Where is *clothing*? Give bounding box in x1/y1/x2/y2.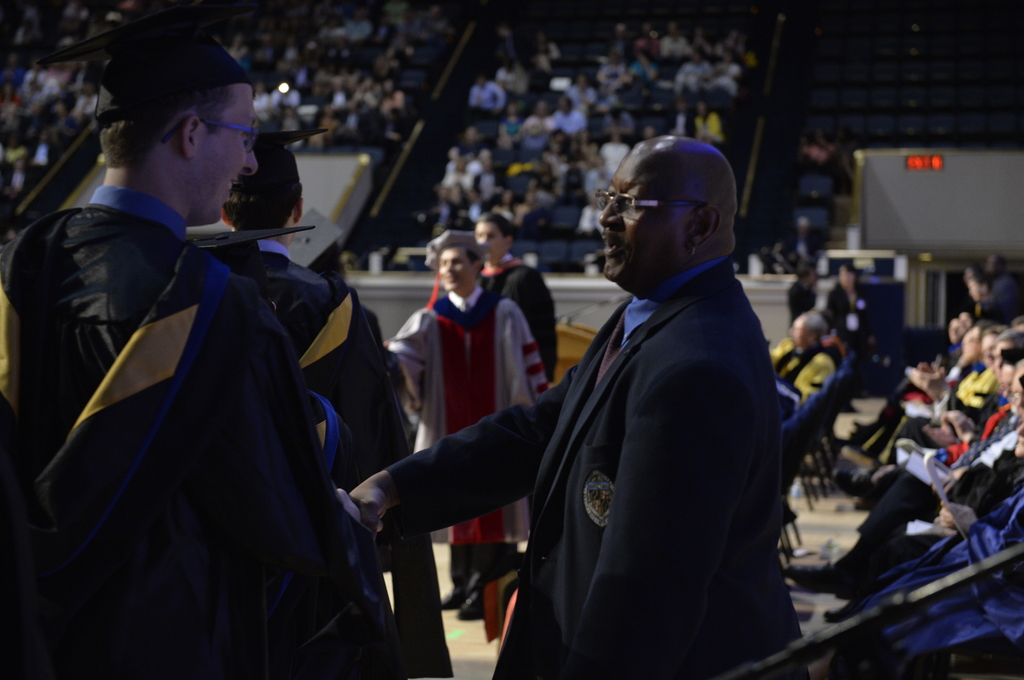
0/181/409/679.
